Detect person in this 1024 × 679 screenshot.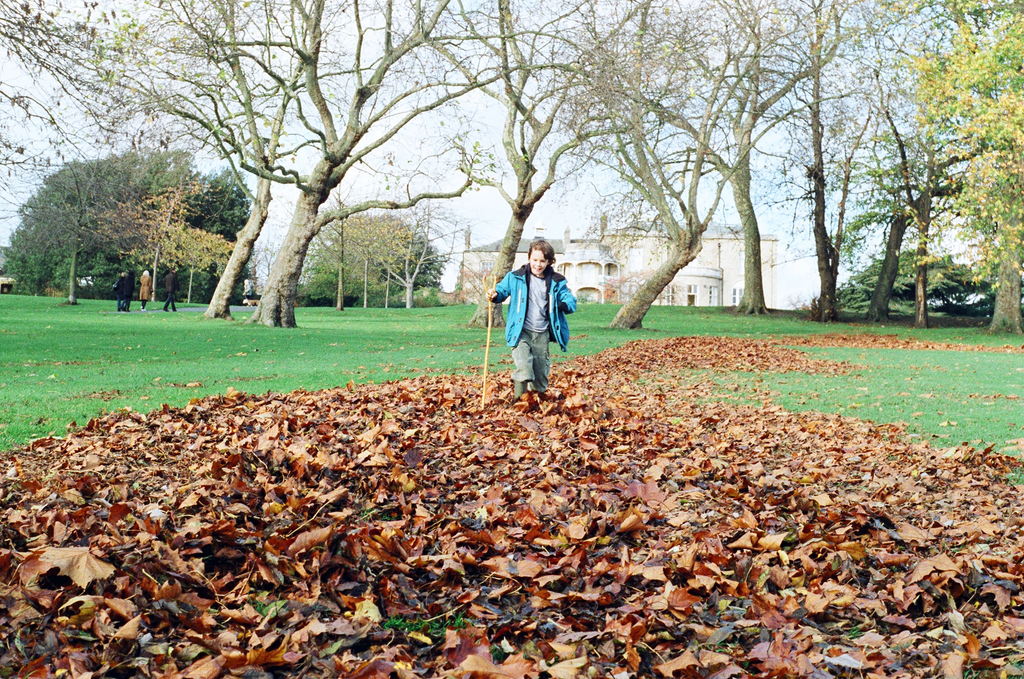
Detection: [x1=109, y1=268, x2=135, y2=316].
